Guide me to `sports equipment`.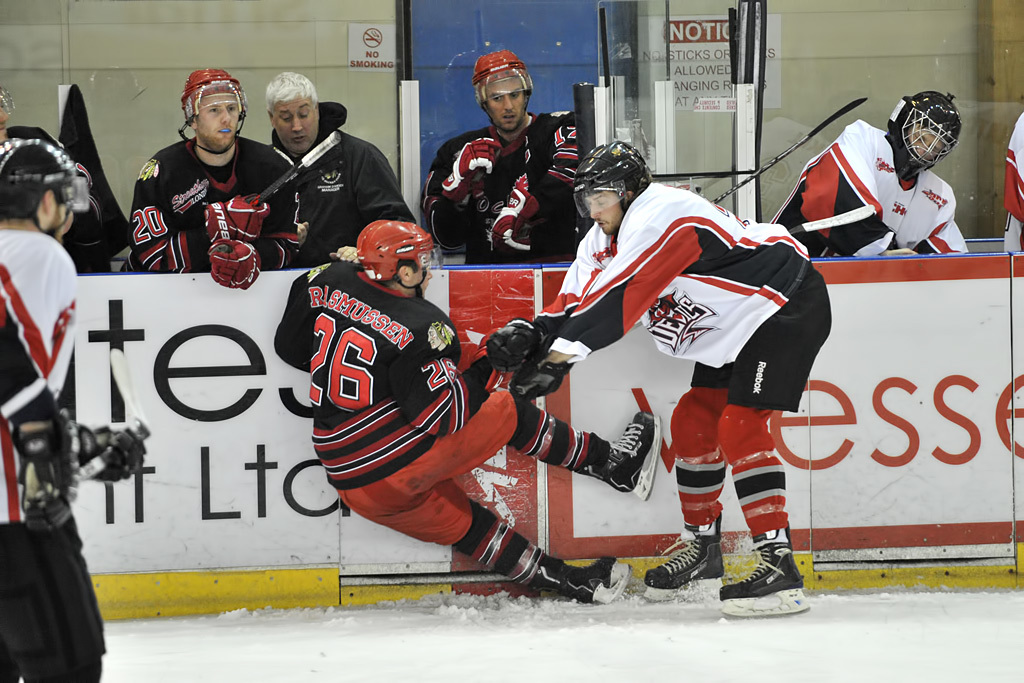
Guidance: bbox(357, 215, 438, 300).
